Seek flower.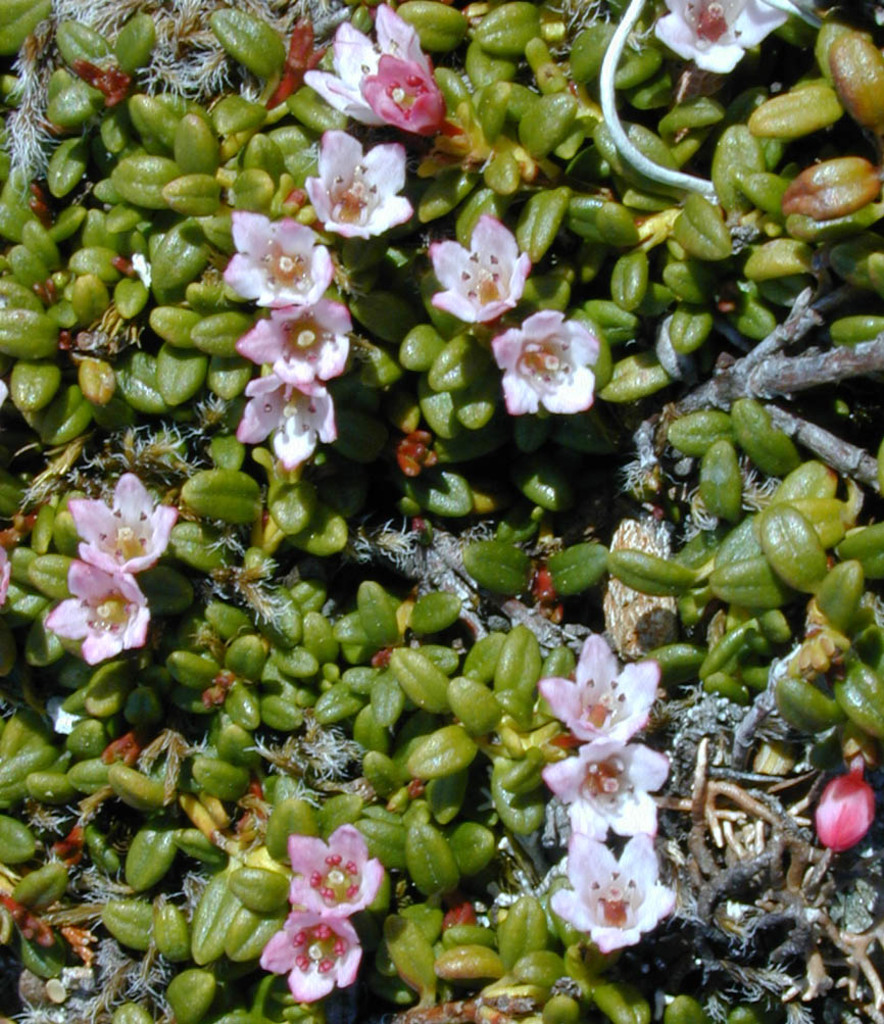
<bbox>69, 470, 188, 574</bbox>.
